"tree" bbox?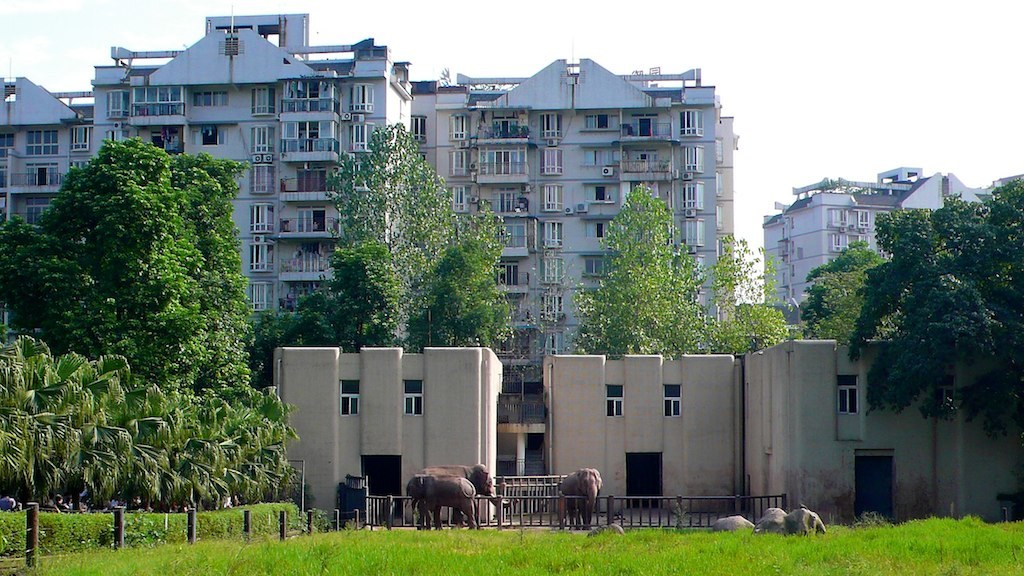
[973, 173, 1023, 442]
